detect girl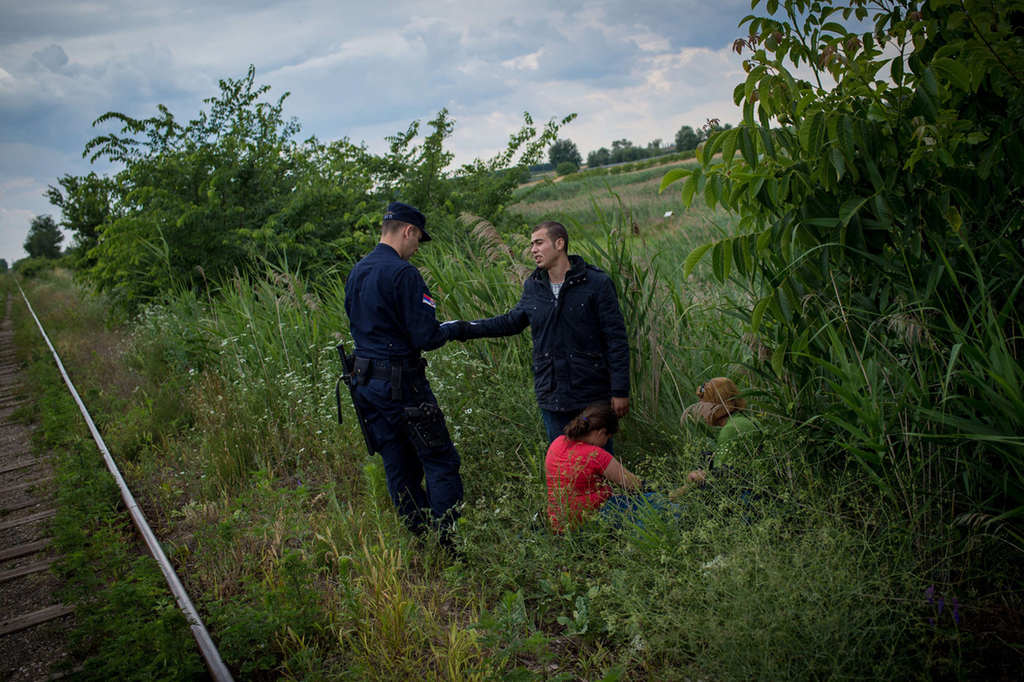
(x1=687, y1=380, x2=767, y2=503)
